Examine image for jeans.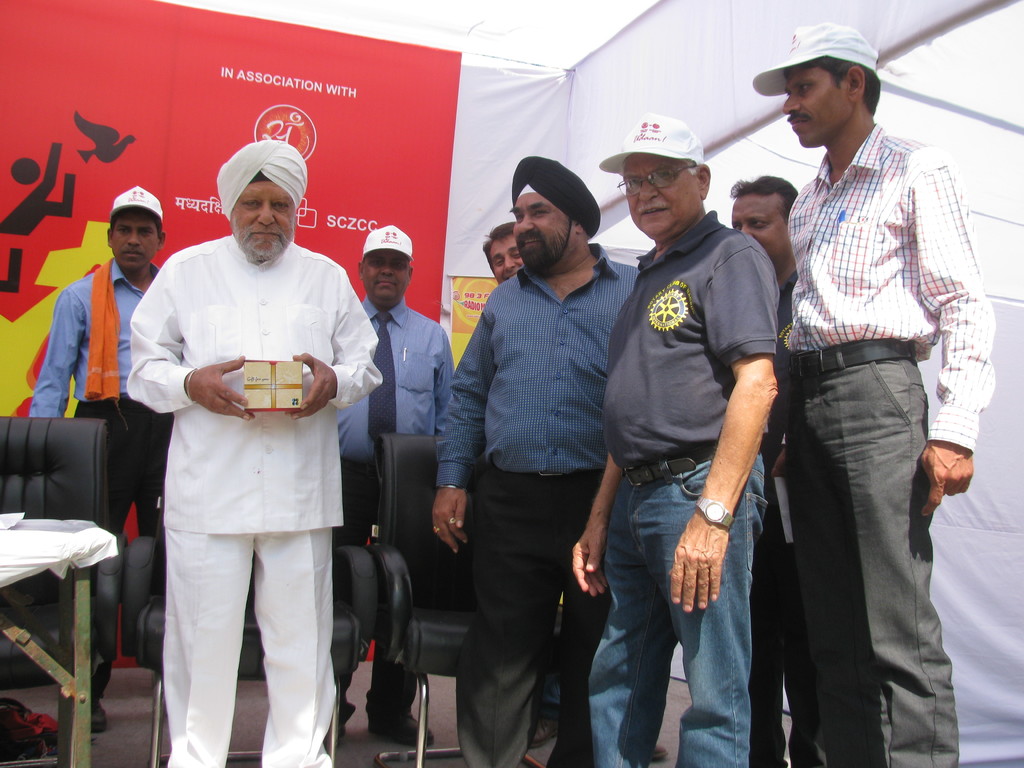
Examination result: BBox(589, 442, 767, 767).
